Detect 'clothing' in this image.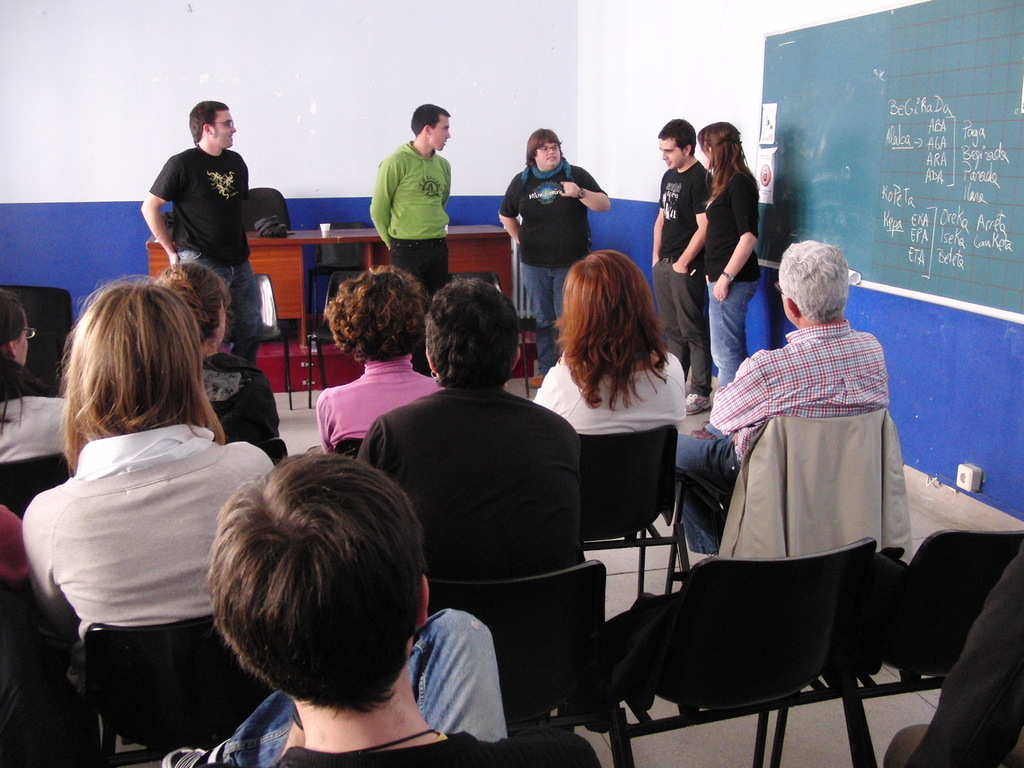
Detection: (196, 343, 298, 469).
